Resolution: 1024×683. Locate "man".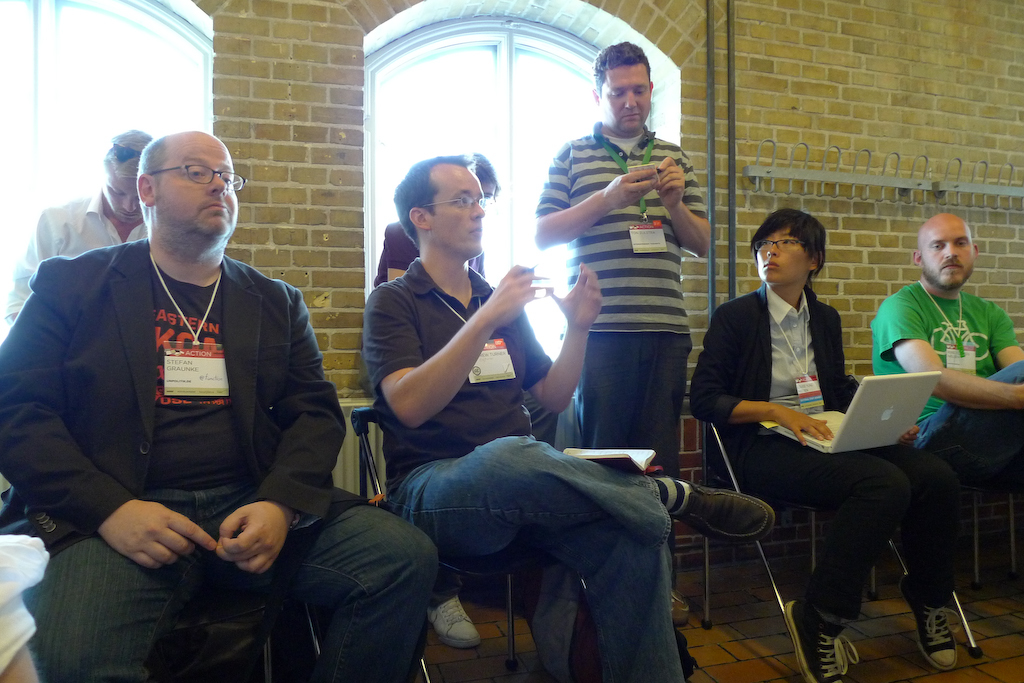
(left=363, top=157, right=773, bottom=682).
